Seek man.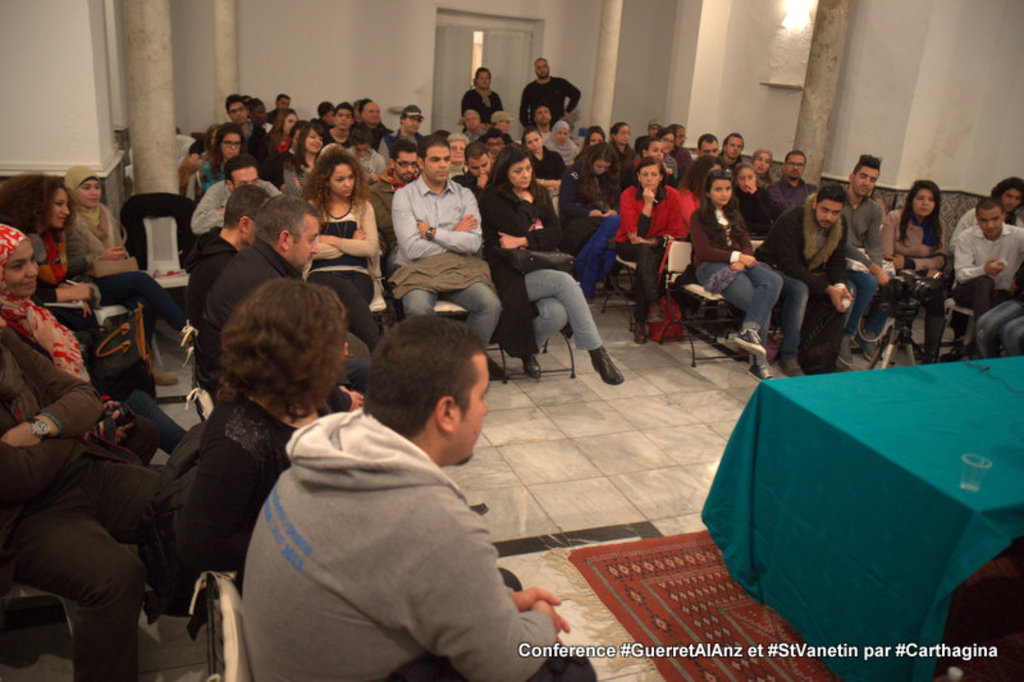
Rect(184, 183, 273, 326).
